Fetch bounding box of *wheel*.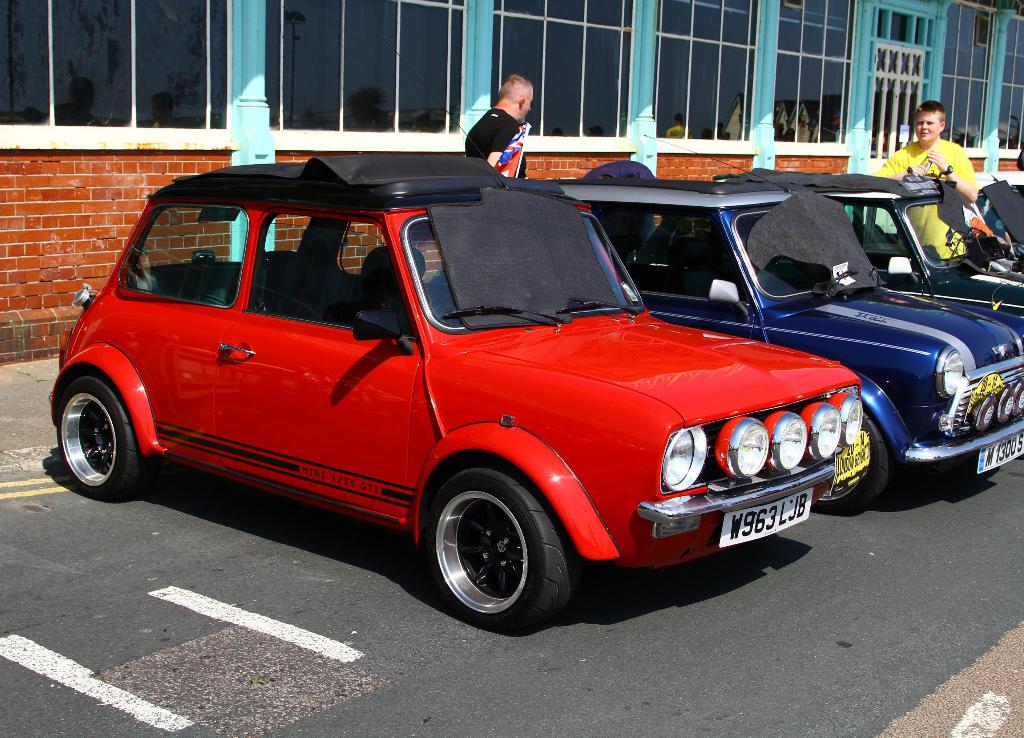
Bbox: left=812, top=415, right=887, bottom=513.
